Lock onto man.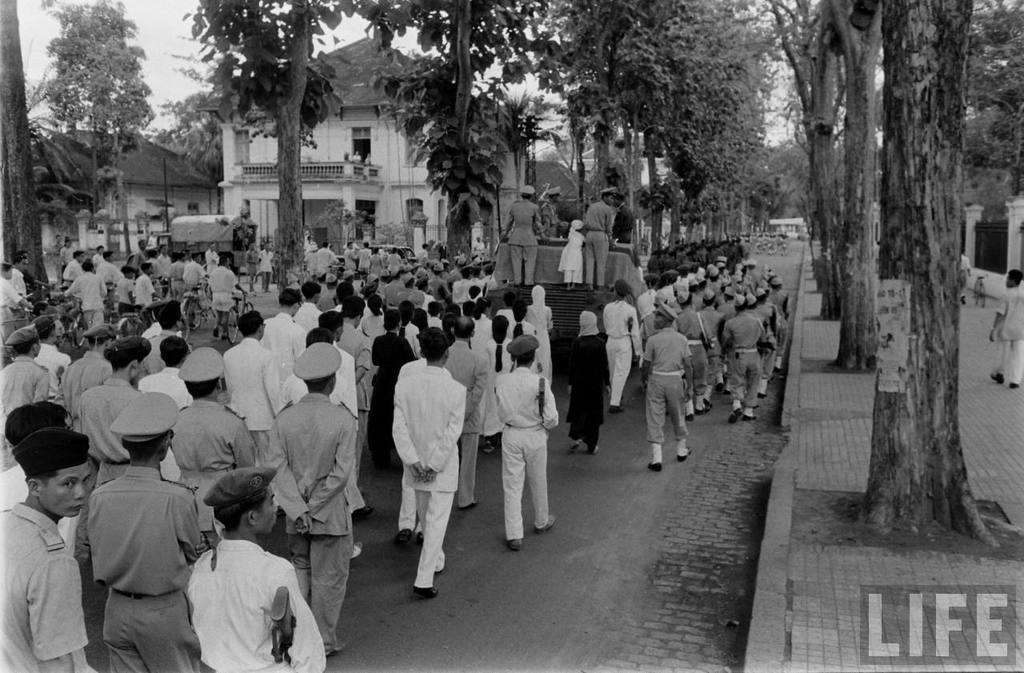
Locked: (605, 278, 638, 413).
